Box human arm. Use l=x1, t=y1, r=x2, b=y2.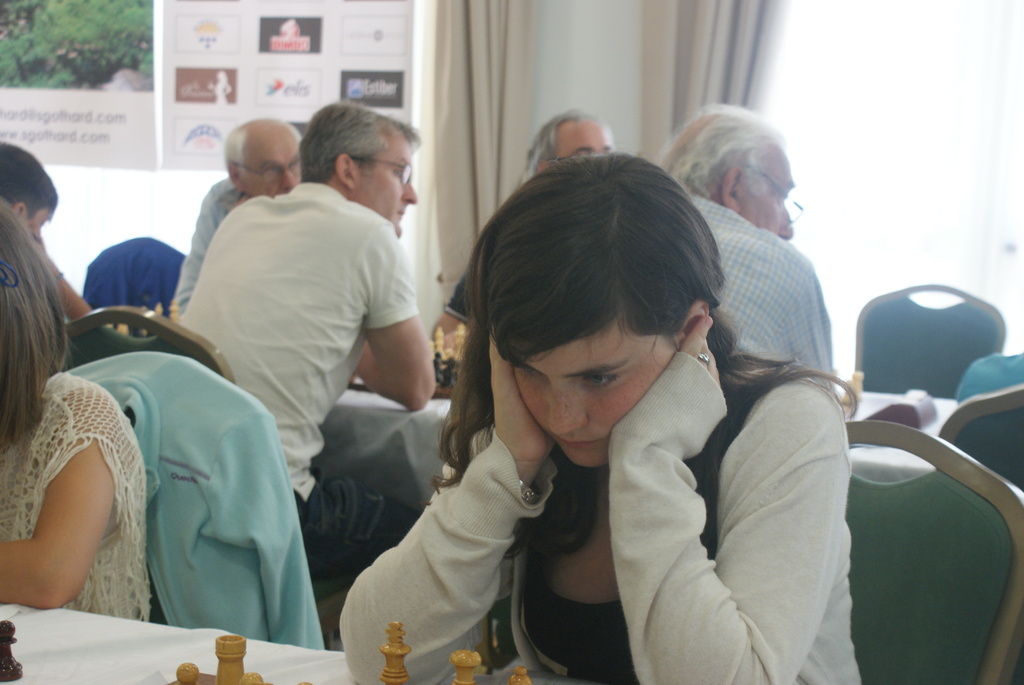
l=333, t=322, r=566, b=684.
